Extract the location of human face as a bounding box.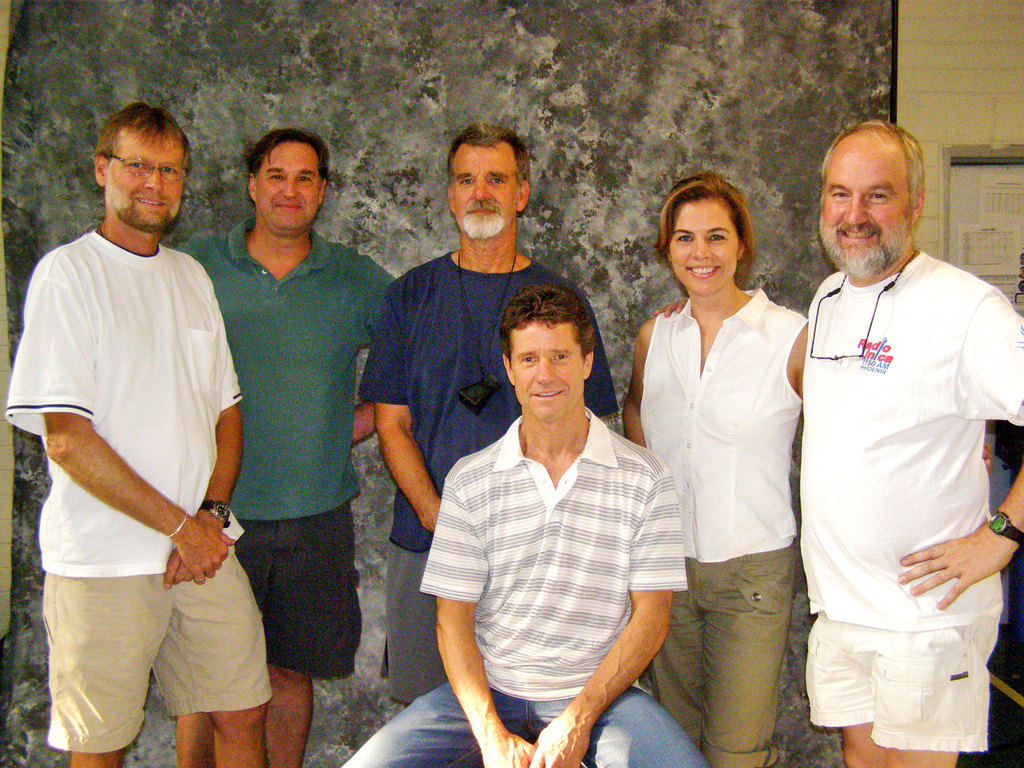
103/125/182/230.
